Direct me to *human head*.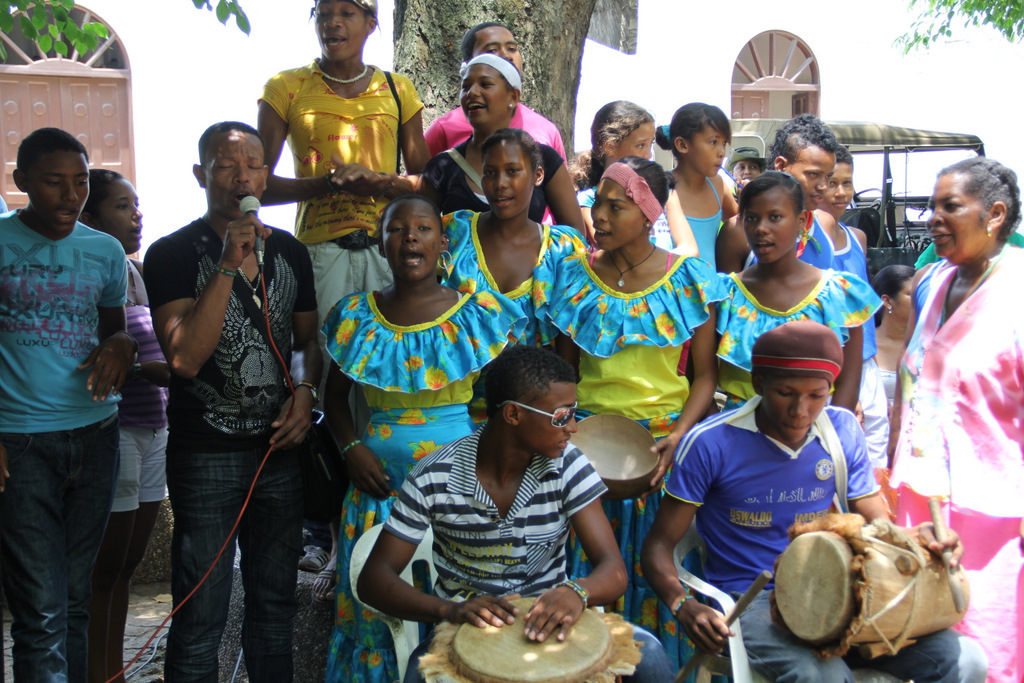
Direction: bbox=(481, 130, 545, 222).
